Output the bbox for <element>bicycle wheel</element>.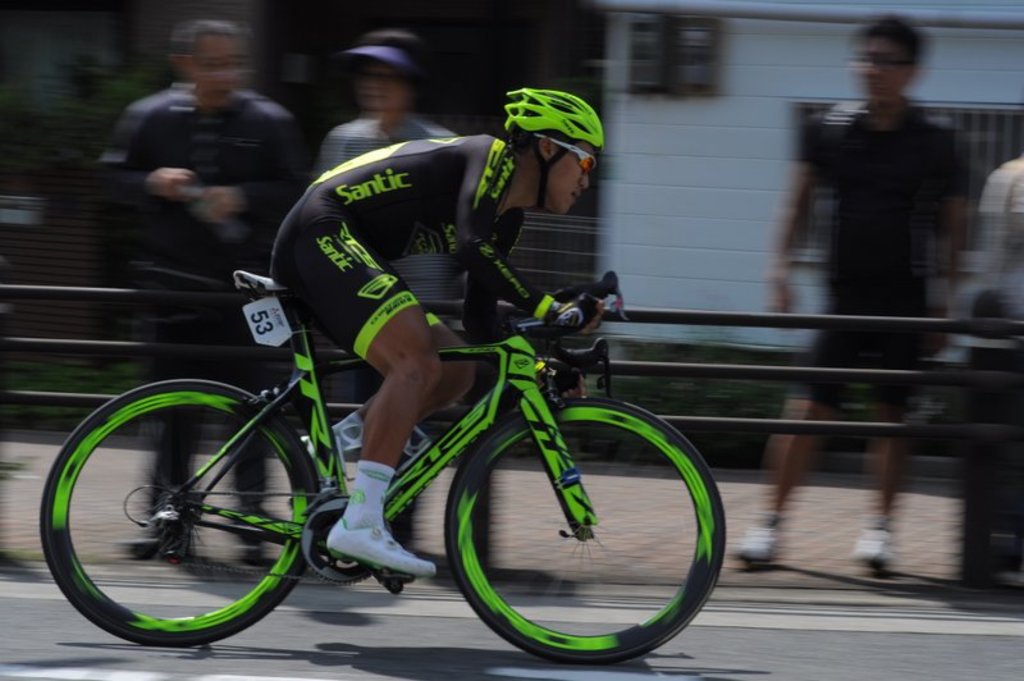
box=[442, 396, 730, 667].
